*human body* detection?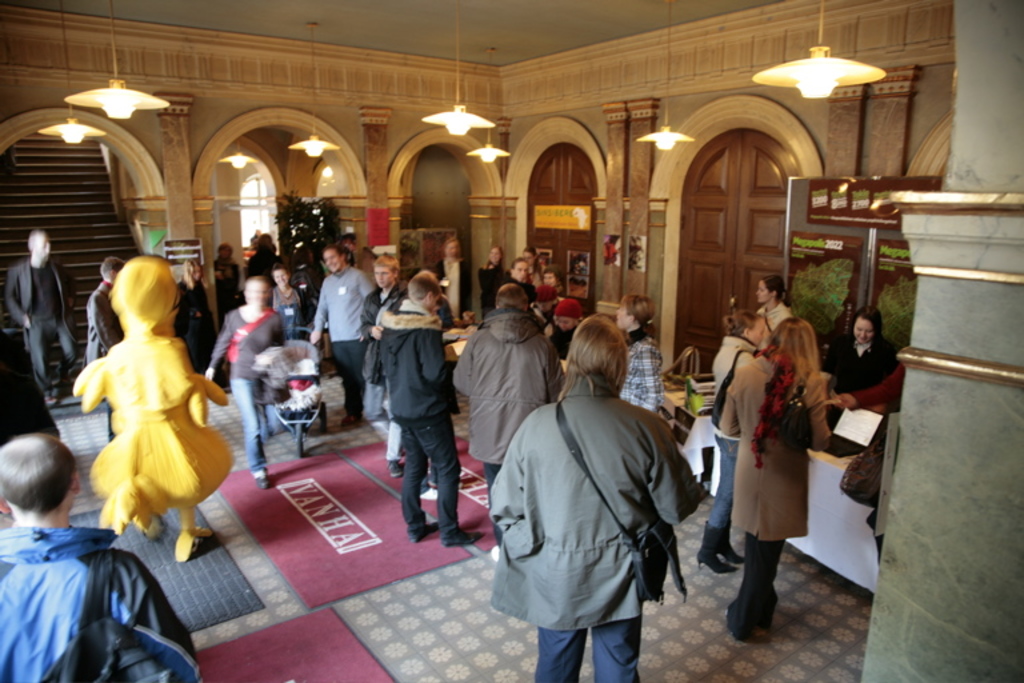
(248, 249, 281, 287)
